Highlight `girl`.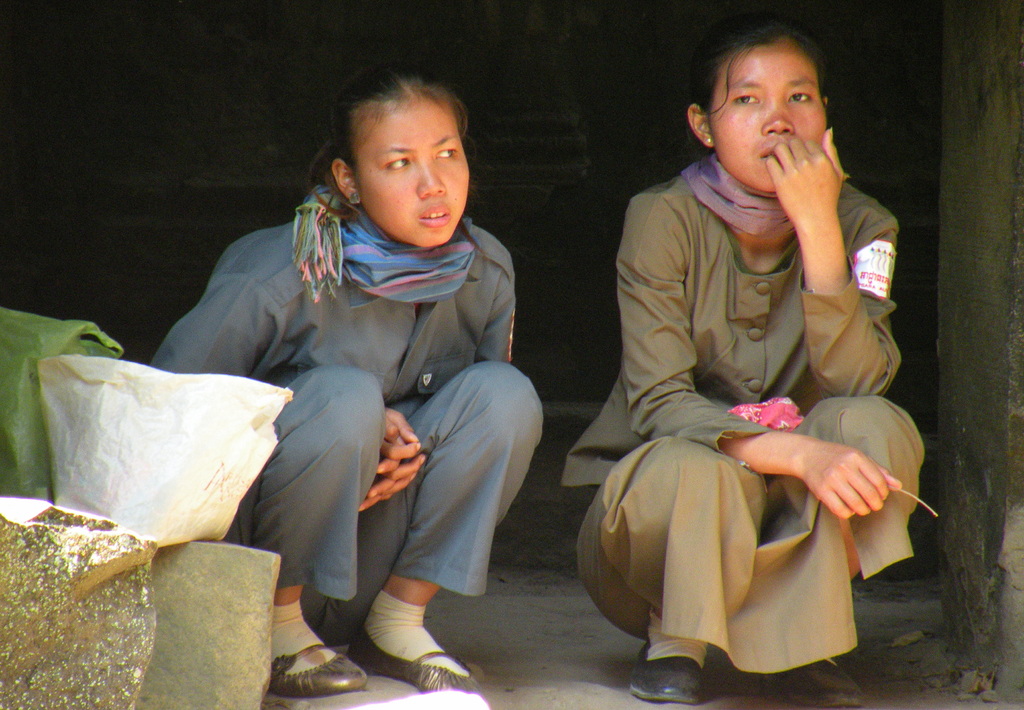
Highlighted region: box=[146, 43, 546, 693].
